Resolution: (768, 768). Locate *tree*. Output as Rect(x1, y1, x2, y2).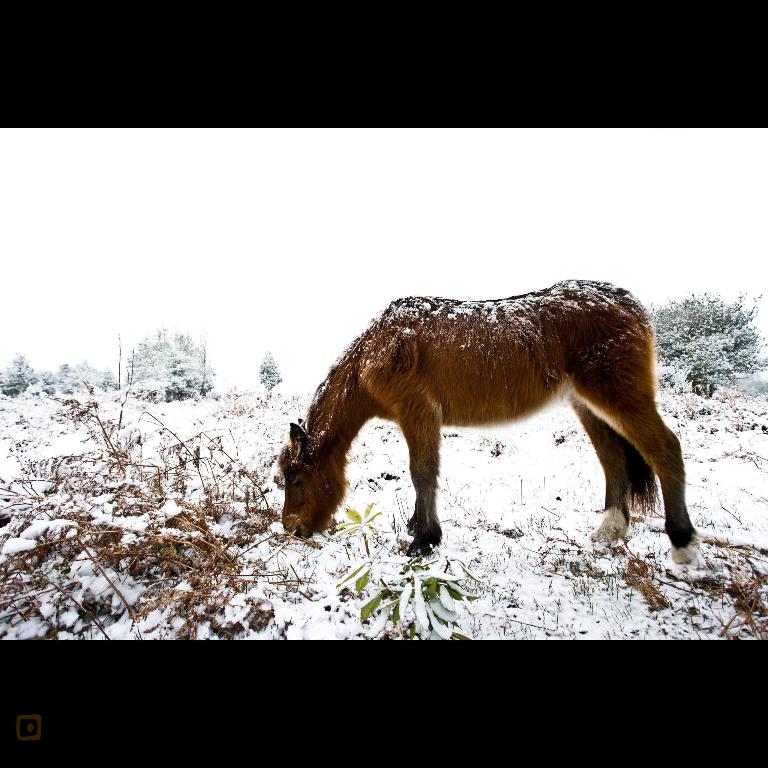
Rect(258, 351, 285, 392).
